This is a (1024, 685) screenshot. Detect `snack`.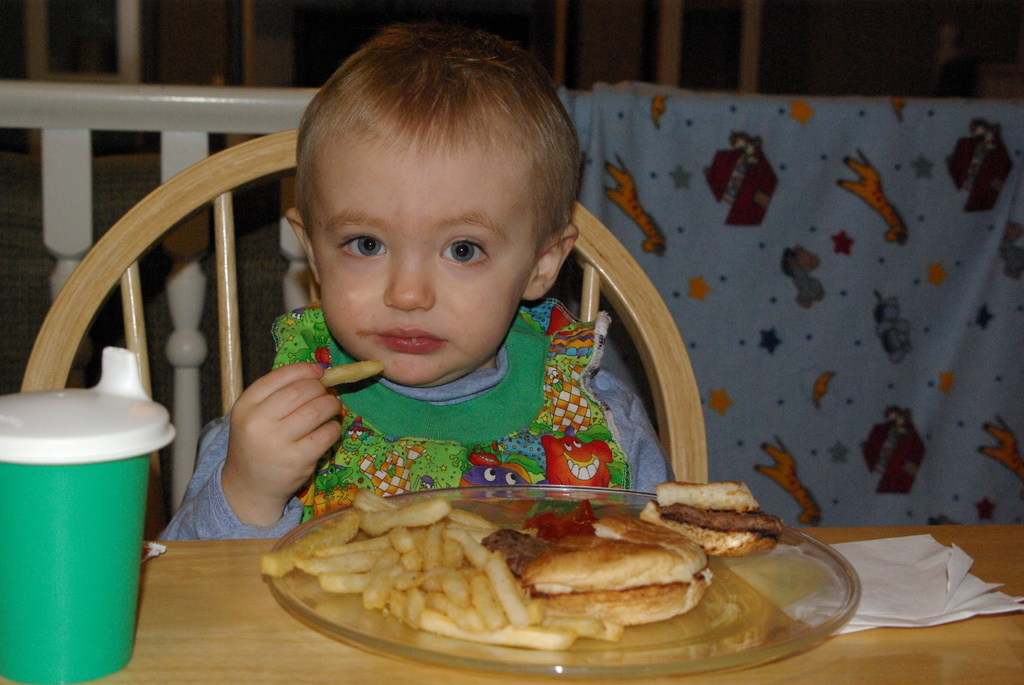
{"left": 314, "top": 359, "right": 383, "bottom": 395}.
